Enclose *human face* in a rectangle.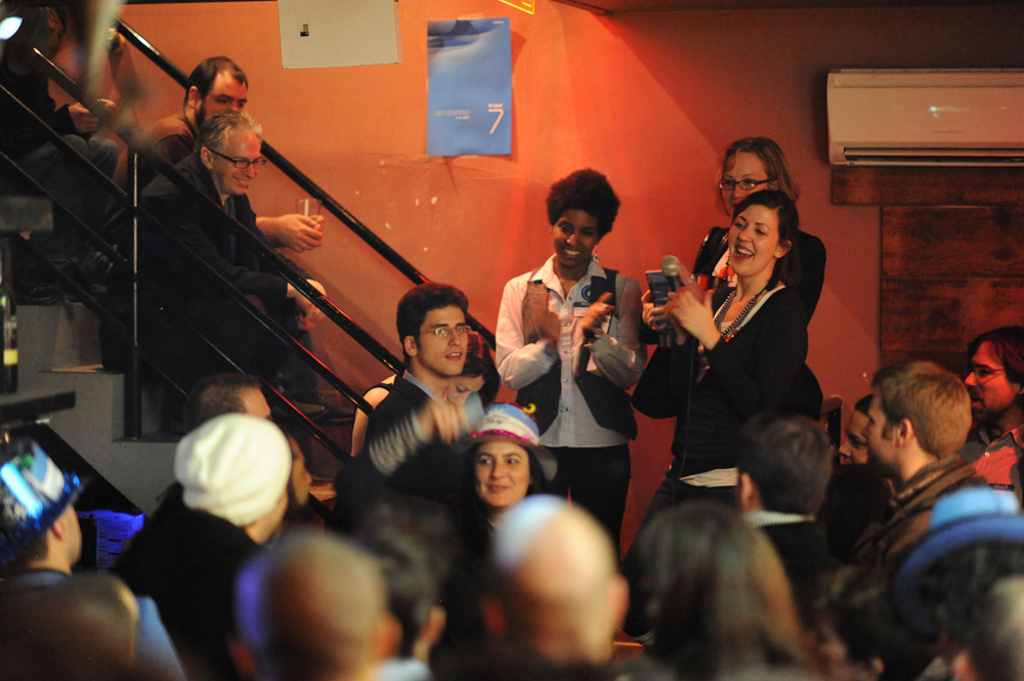
[718, 153, 759, 216].
